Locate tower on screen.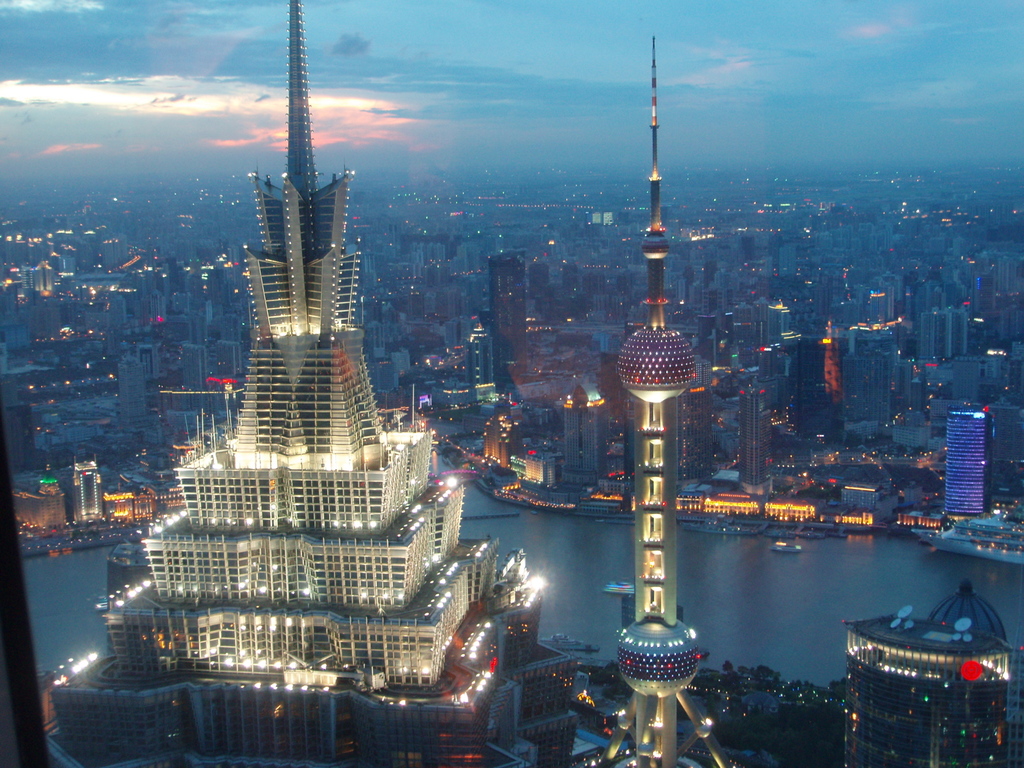
On screen at x1=922 y1=300 x2=978 y2=378.
